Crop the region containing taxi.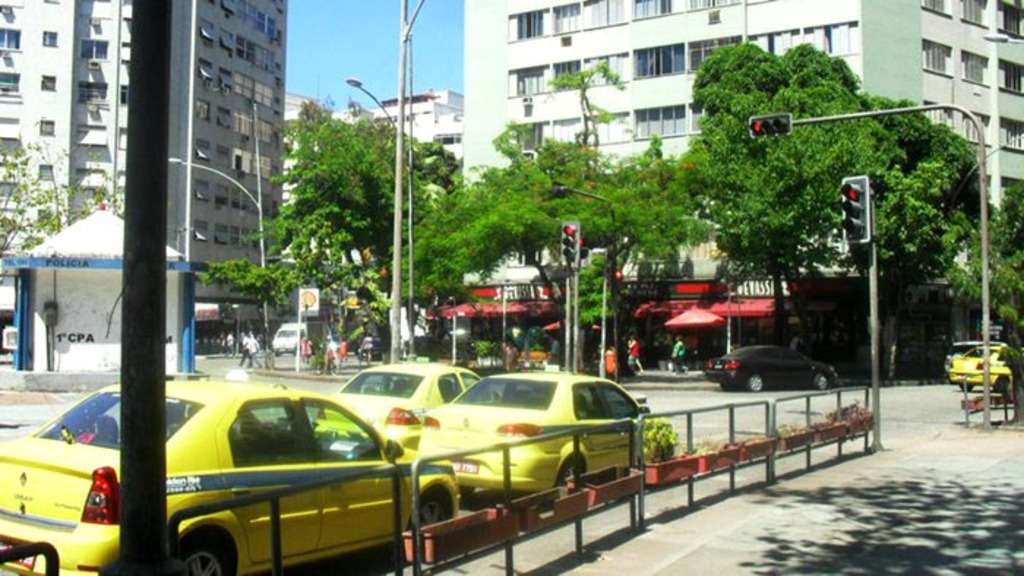
Crop region: locate(328, 361, 481, 446).
